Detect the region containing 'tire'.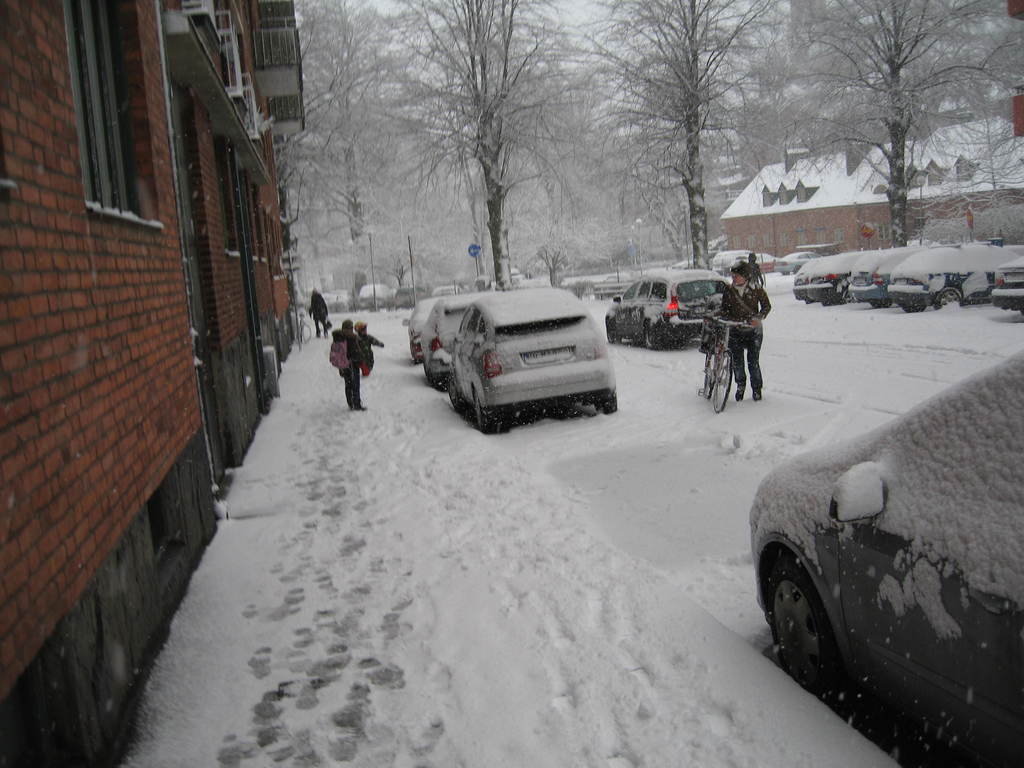
703, 355, 714, 390.
